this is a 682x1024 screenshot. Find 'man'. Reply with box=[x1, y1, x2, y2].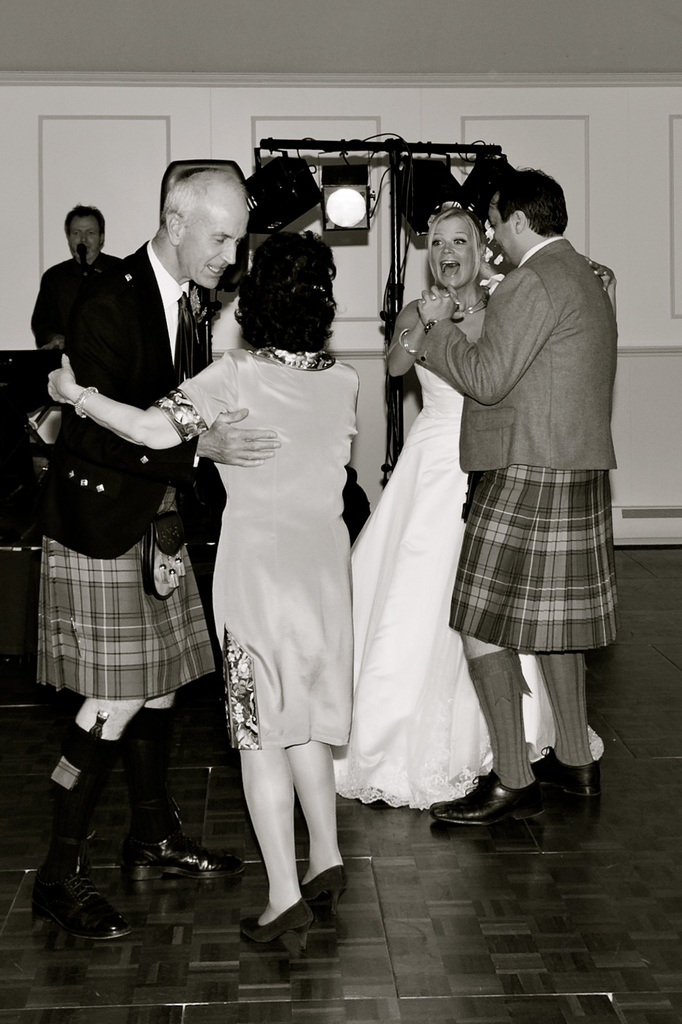
box=[31, 204, 122, 349].
